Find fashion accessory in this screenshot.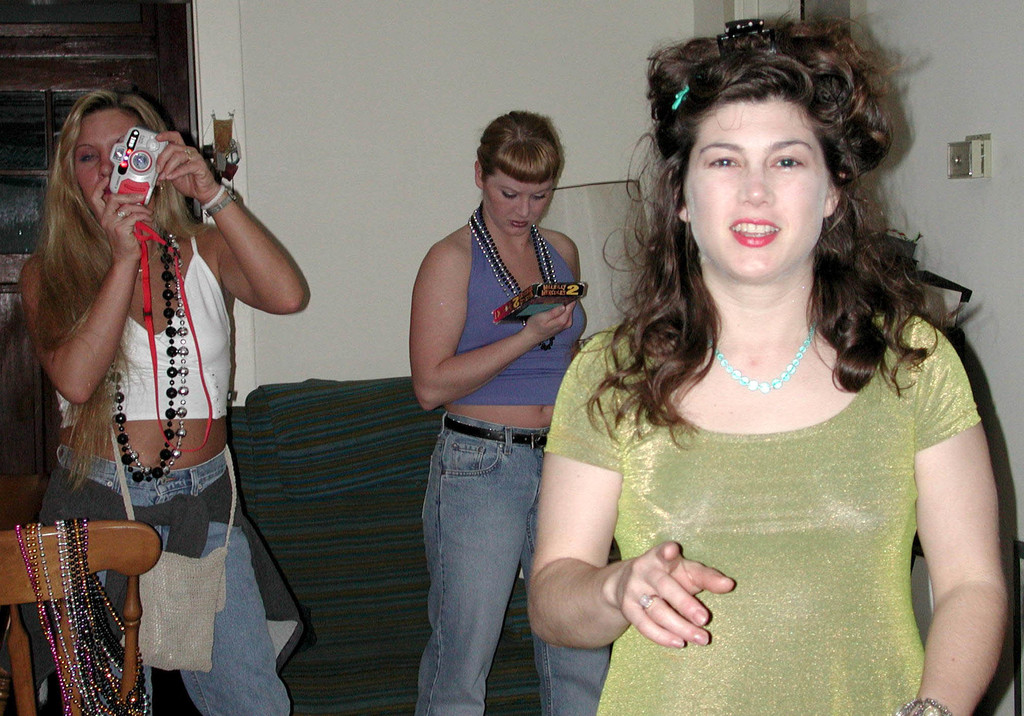
The bounding box for fashion accessory is select_region(440, 413, 551, 449).
